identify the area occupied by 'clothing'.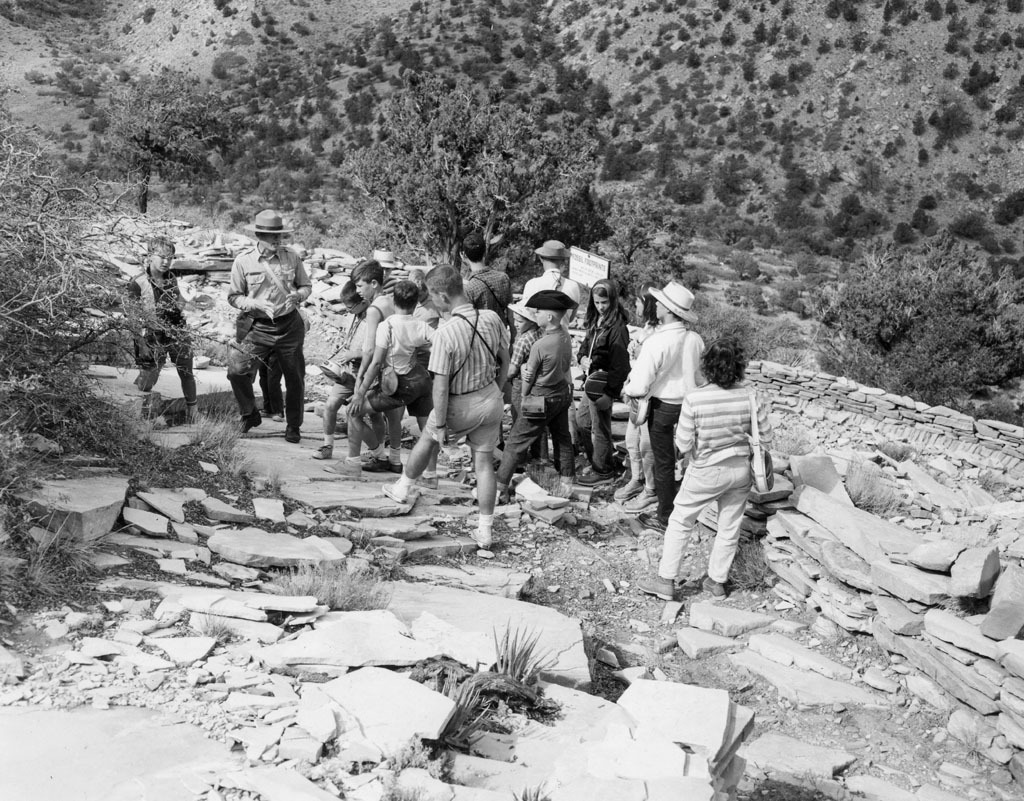
Area: <bbox>224, 245, 307, 425</bbox>.
